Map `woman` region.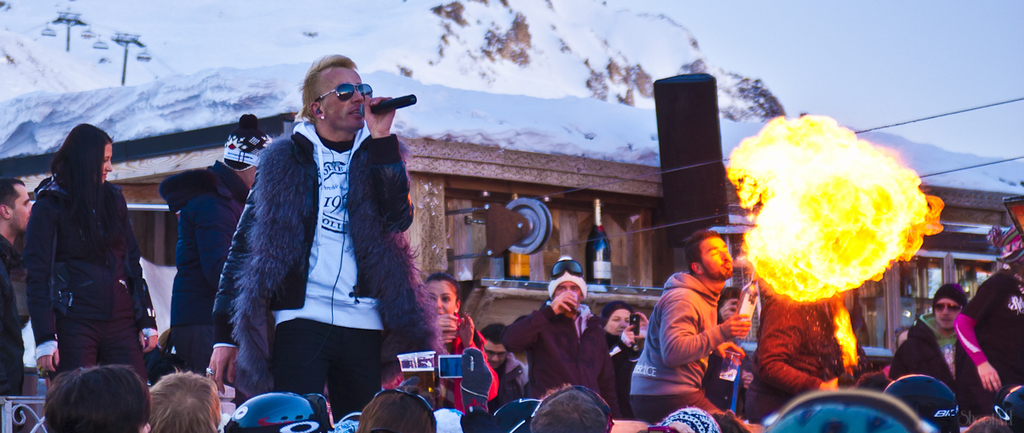
Mapped to rect(34, 119, 159, 389).
